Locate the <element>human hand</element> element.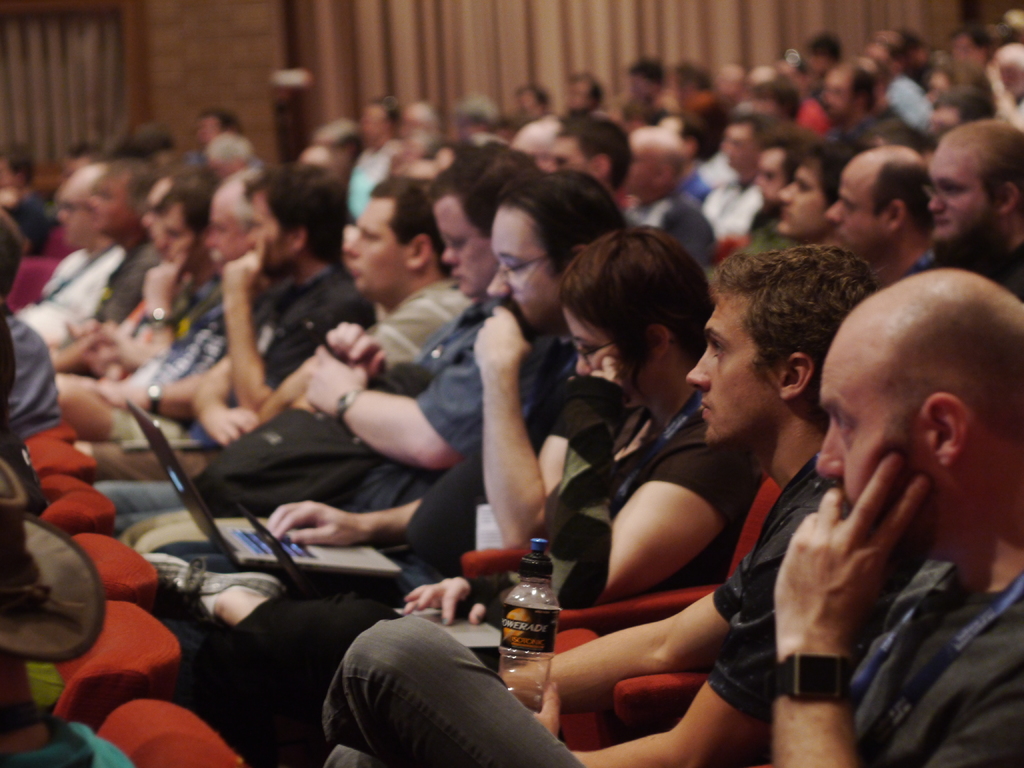
Element bbox: locate(219, 229, 273, 305).
